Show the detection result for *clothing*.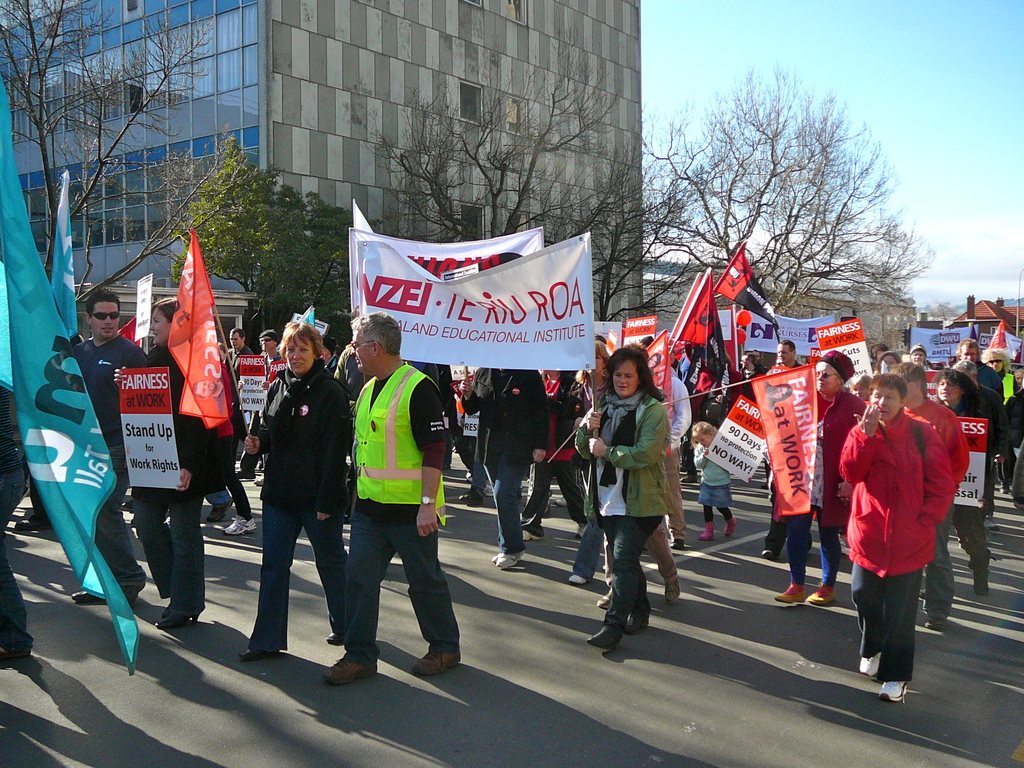
x1=452 y1=380 x2=492 y2=490.
